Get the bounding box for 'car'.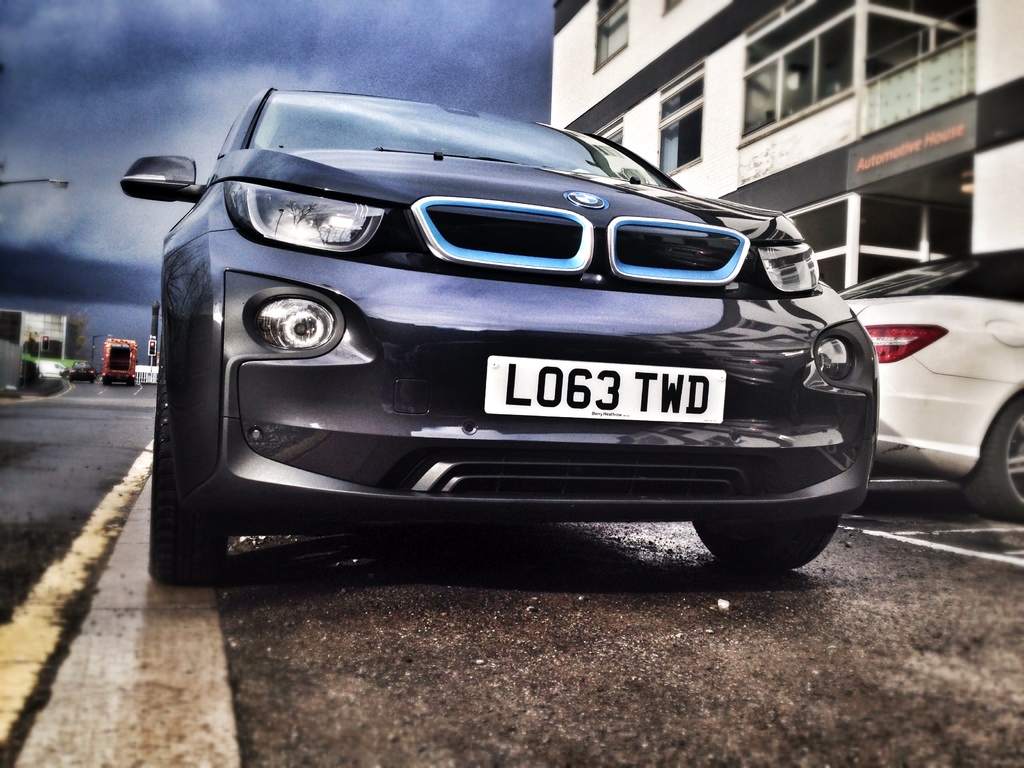
[left=110, top=81, right=884, bottom=576].
